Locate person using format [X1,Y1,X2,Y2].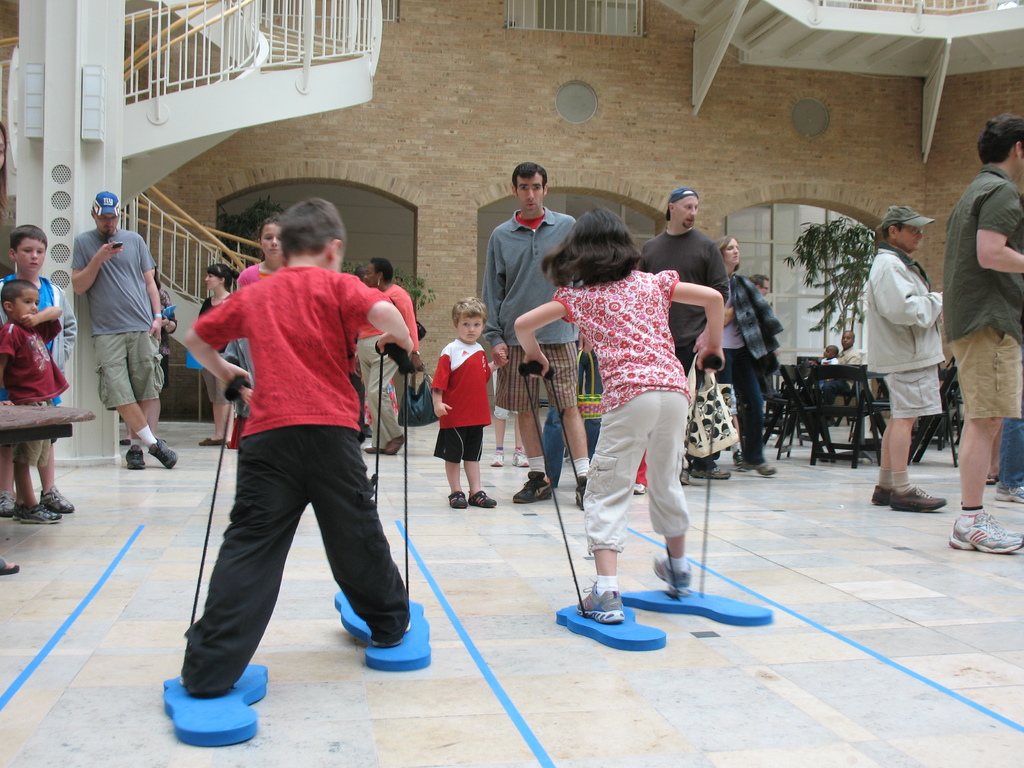
[353,259,422,457].
